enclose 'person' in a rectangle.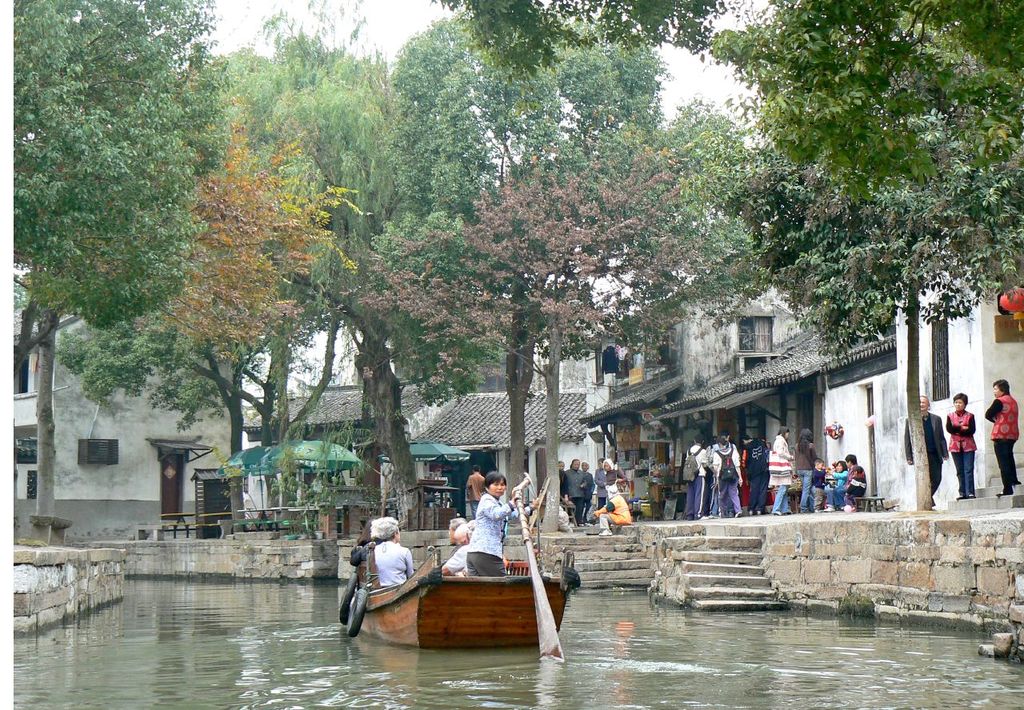
946/390/974/501.
